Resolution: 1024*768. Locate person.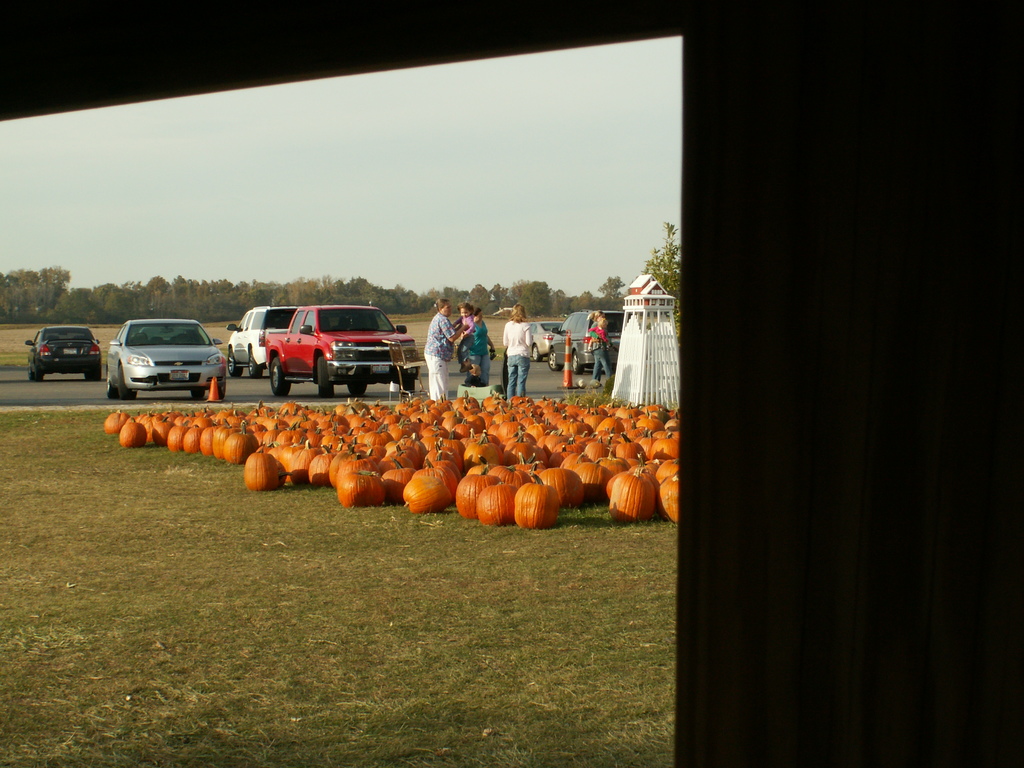
bbox=(591, 310, 614, 385).
